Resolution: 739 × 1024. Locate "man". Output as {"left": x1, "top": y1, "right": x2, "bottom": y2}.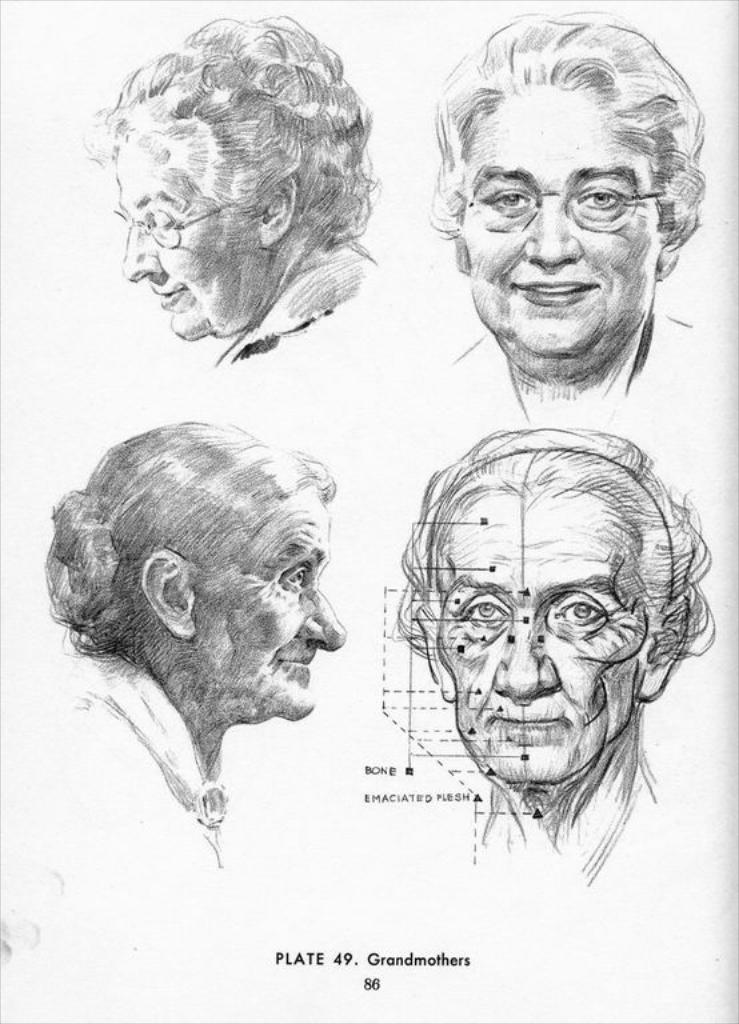
{"left": 419, "top": 13, "right": 726, "bottom": 401}.
